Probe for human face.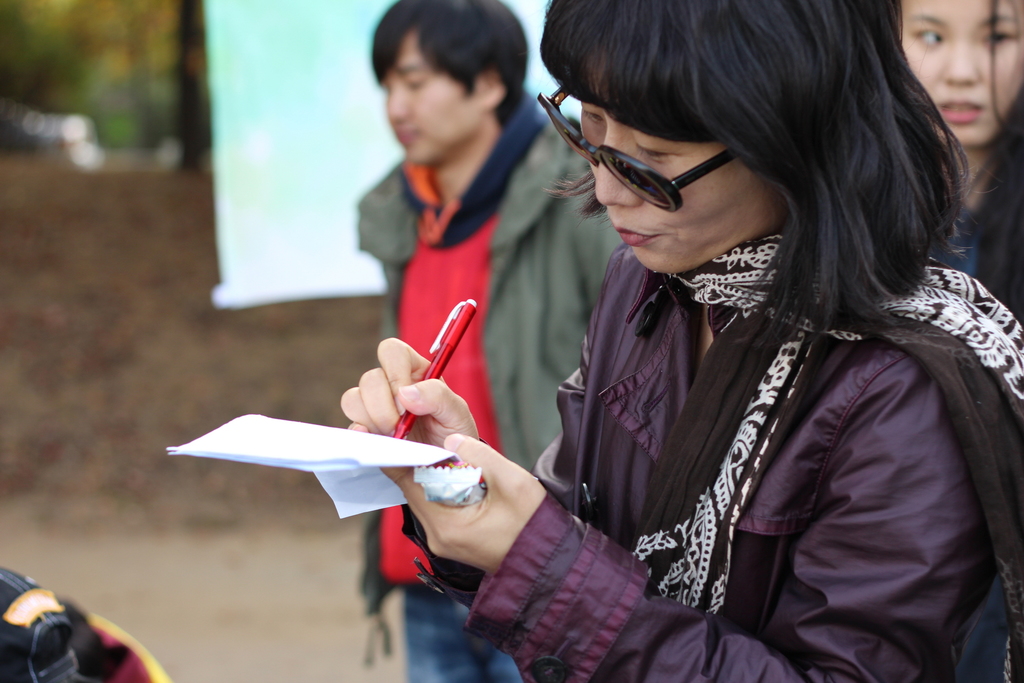
Probe result: (579,50,770,270).
